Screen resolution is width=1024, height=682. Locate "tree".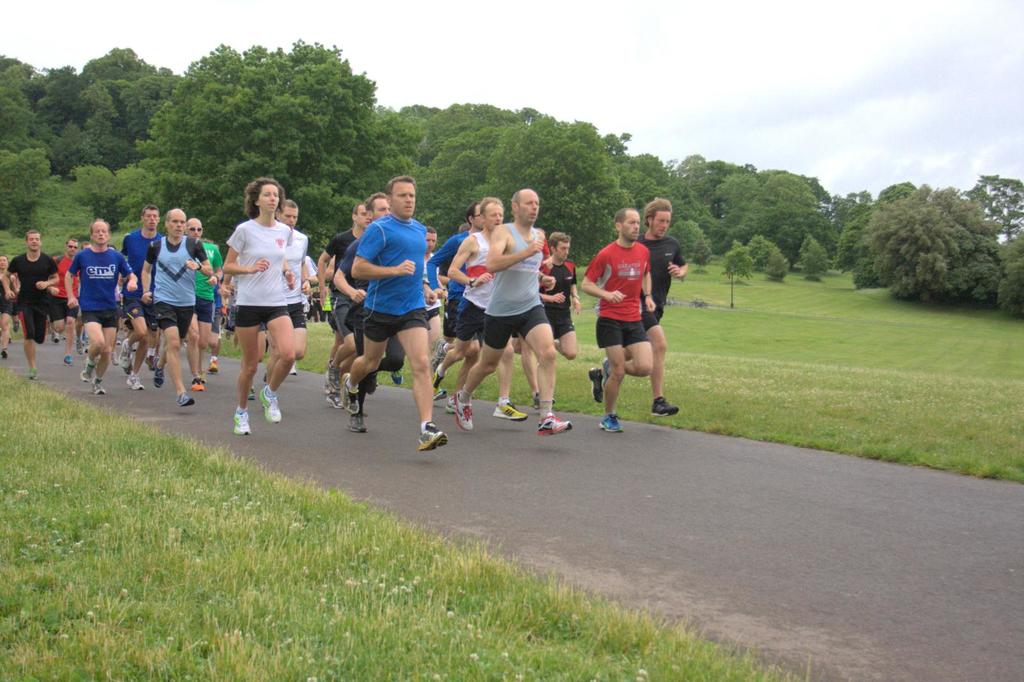
region(758, 249, 792, 284).
